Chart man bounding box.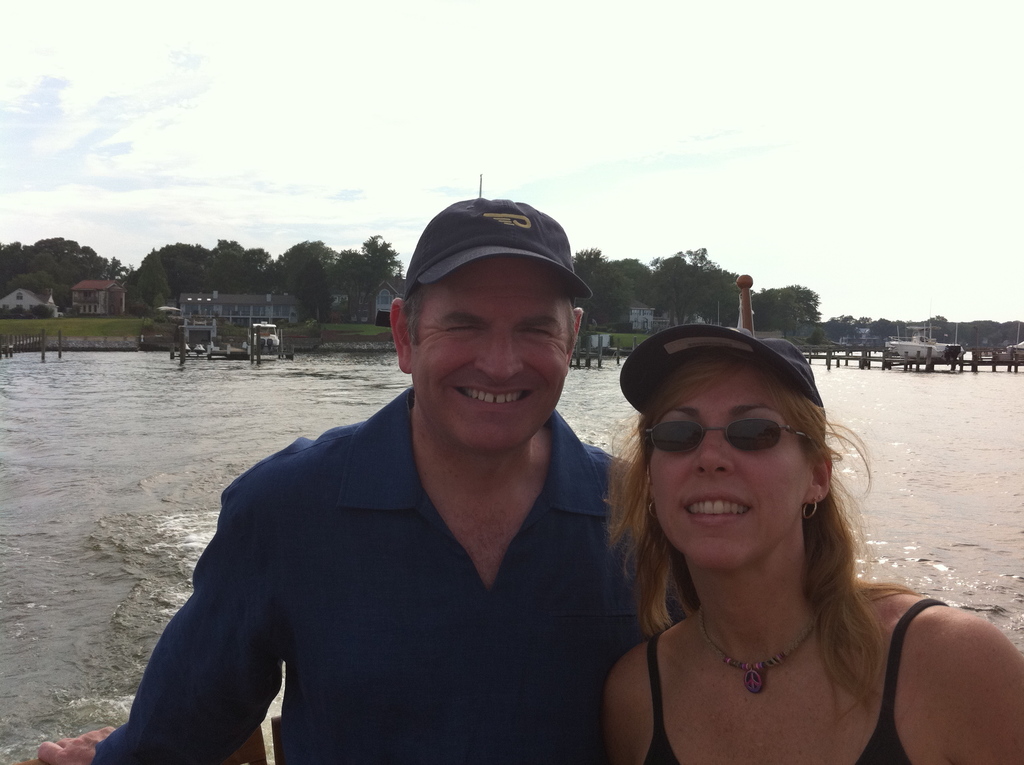
Charted: [left=113, top=235, right=684, bottom=752].
